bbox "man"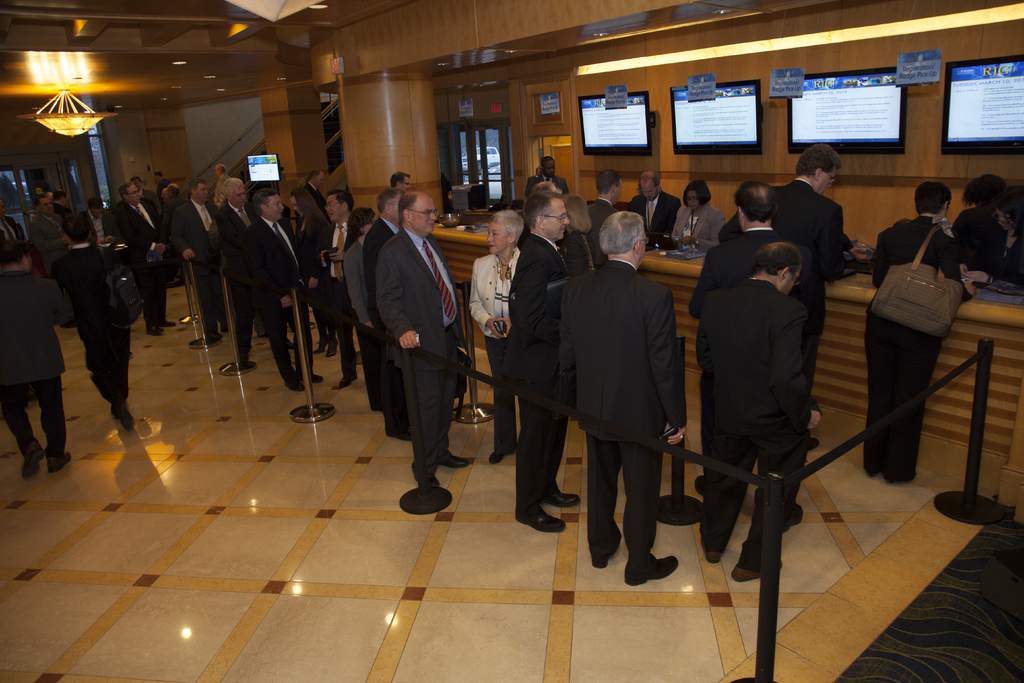
[x1=528, y1=157, x2=566, y2=200]
